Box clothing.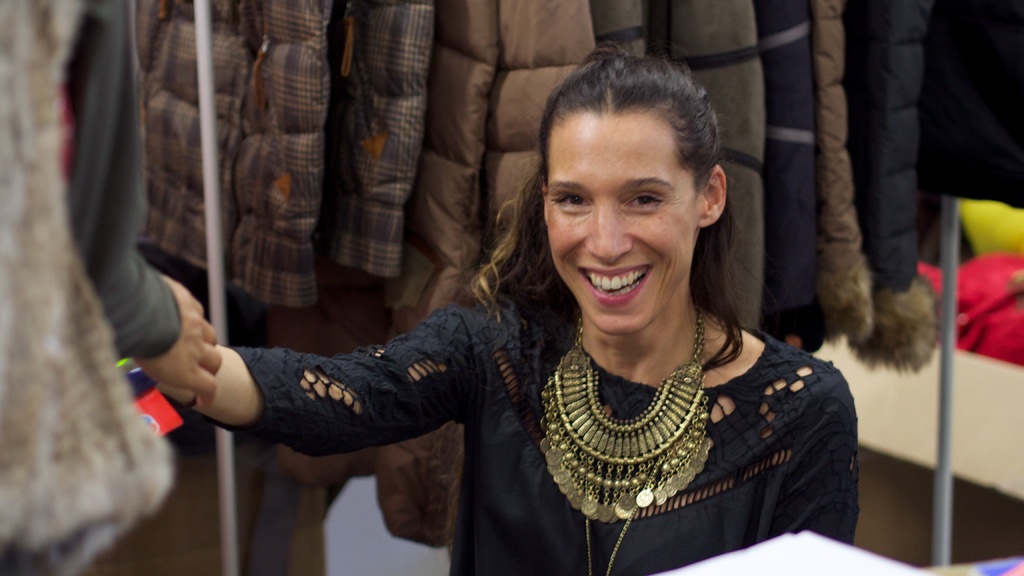
pyautogui.locateOnScreen(130, 3, 1023, 377).
